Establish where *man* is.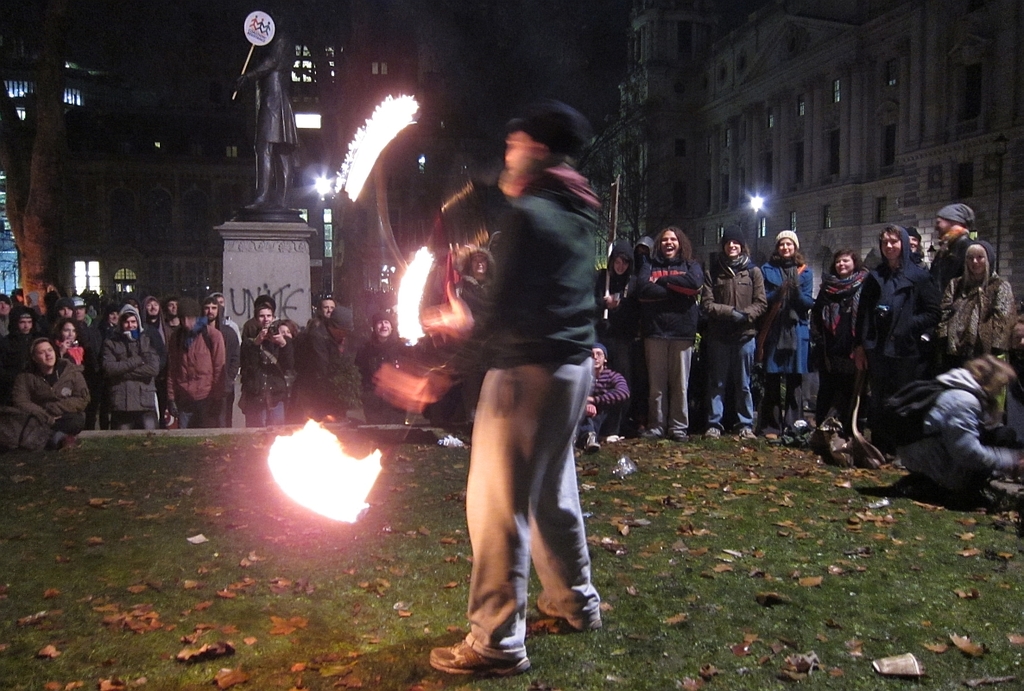
Established at 163/295/223/429.
